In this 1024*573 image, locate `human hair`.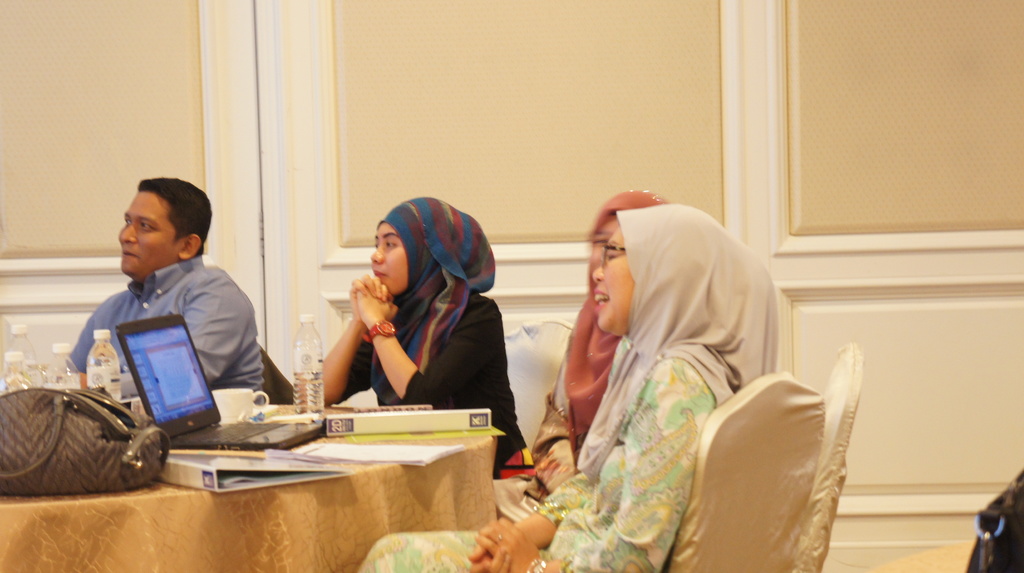
Bounding box: locate(136, 178, 211, 257).
